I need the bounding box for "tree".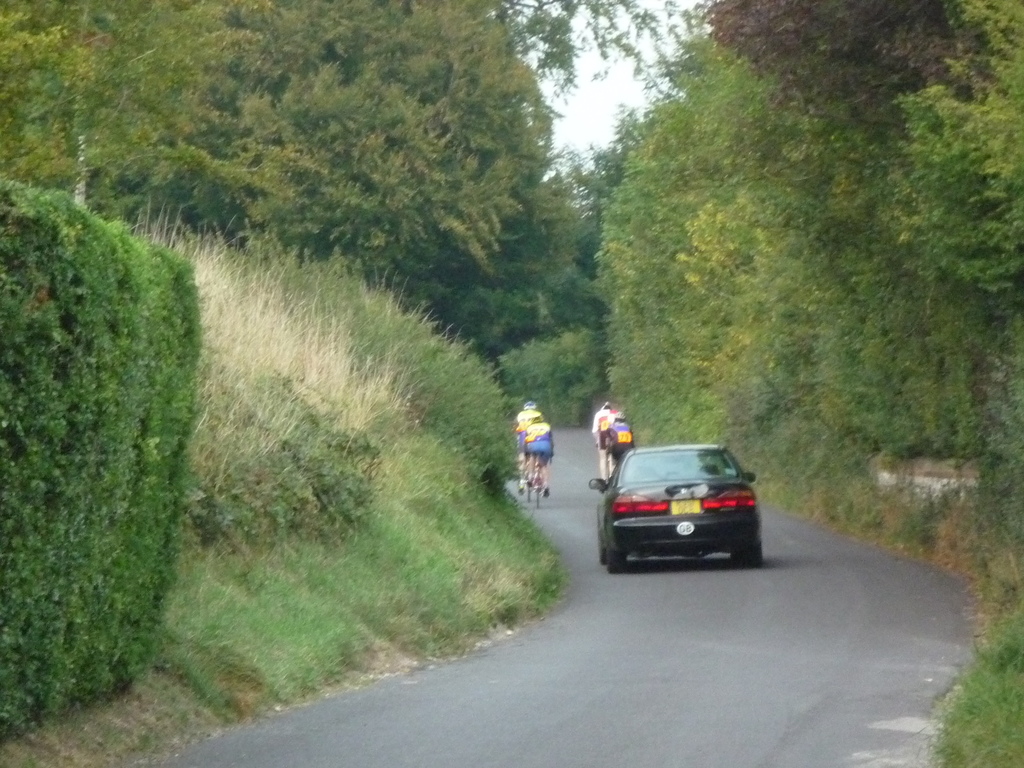
Here it is: (left=439, top=300, right=609, bottom=431).
